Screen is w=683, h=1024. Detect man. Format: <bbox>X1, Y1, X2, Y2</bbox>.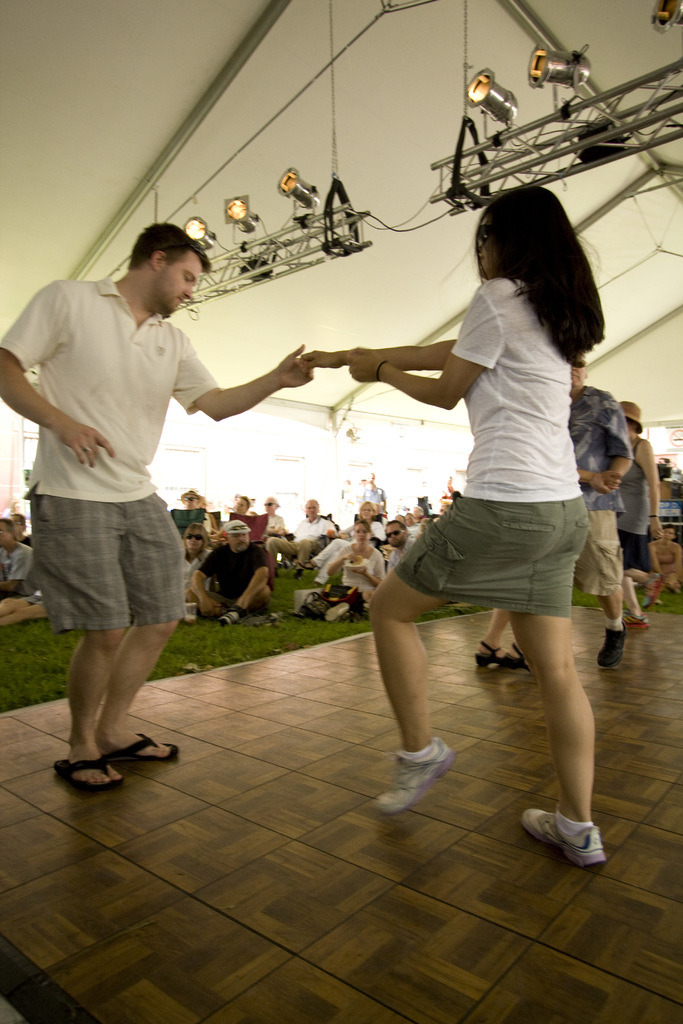
<bbox>568, 354, 635, 667</bbox>.
